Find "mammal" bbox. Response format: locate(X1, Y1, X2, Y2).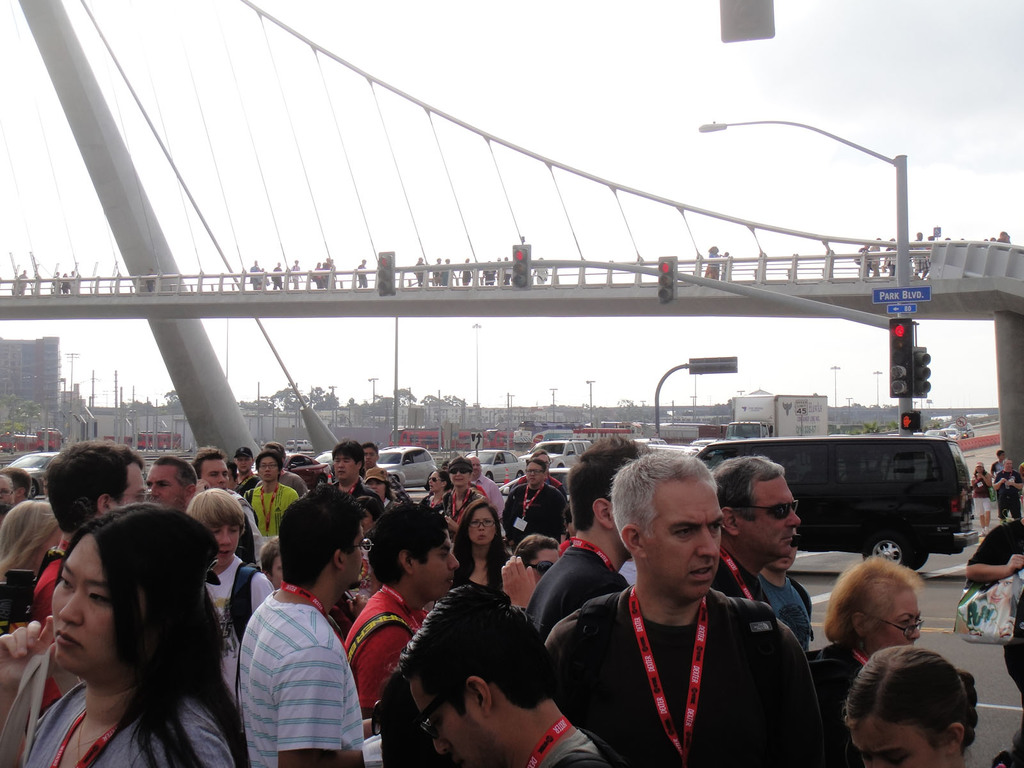
locate(0, 470, 12, 506).
